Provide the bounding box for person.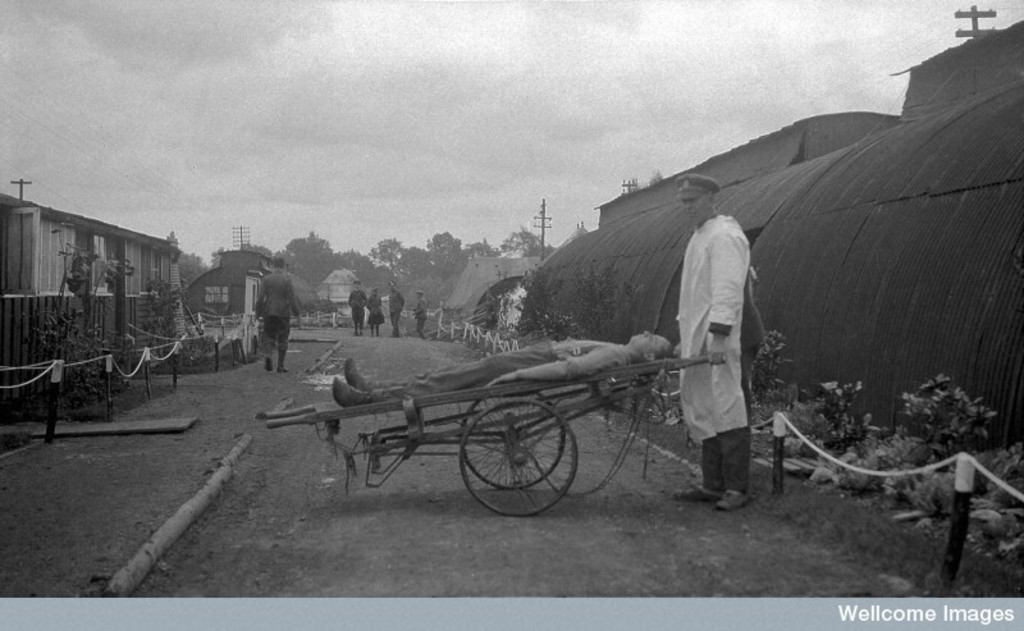
[x1=673, y1=169, x2=768, y2=529].
